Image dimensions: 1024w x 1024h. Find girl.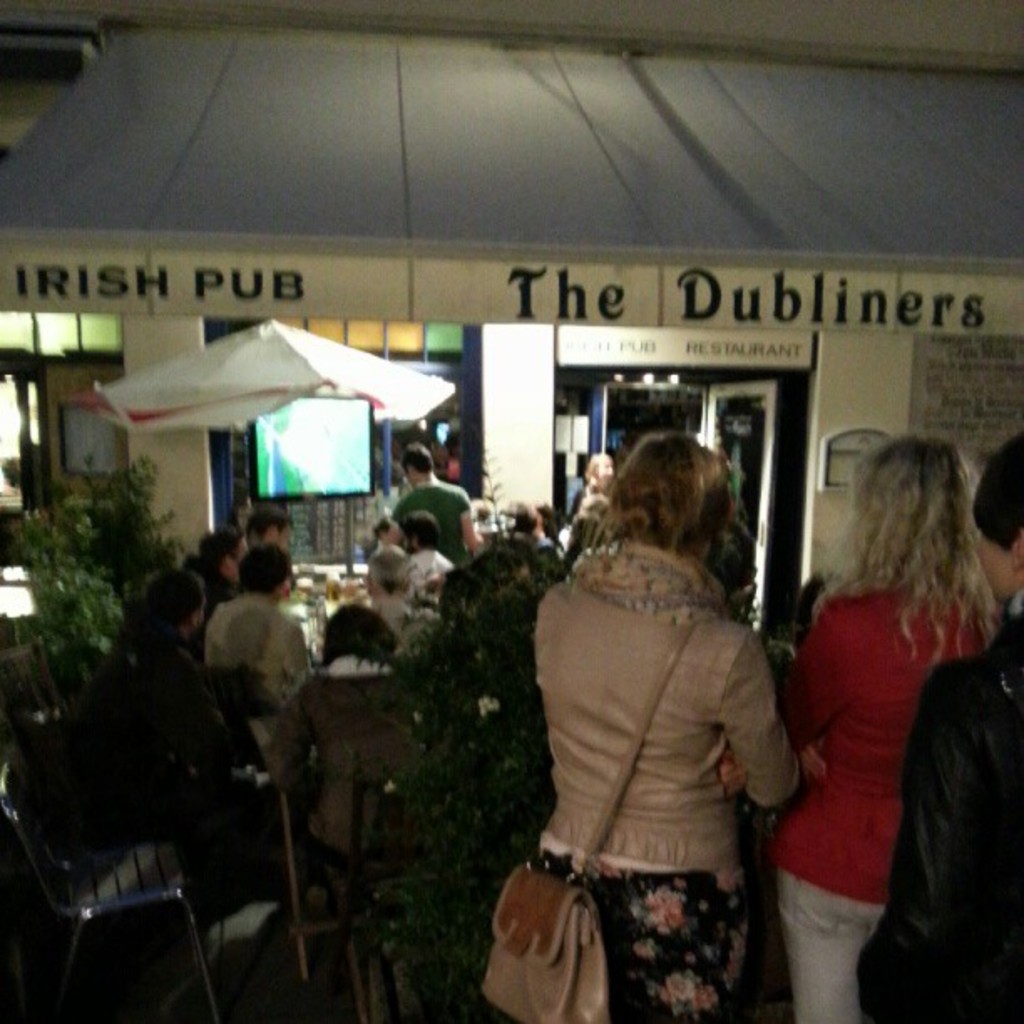
bbox=(863, 428, 1022, 1022).
